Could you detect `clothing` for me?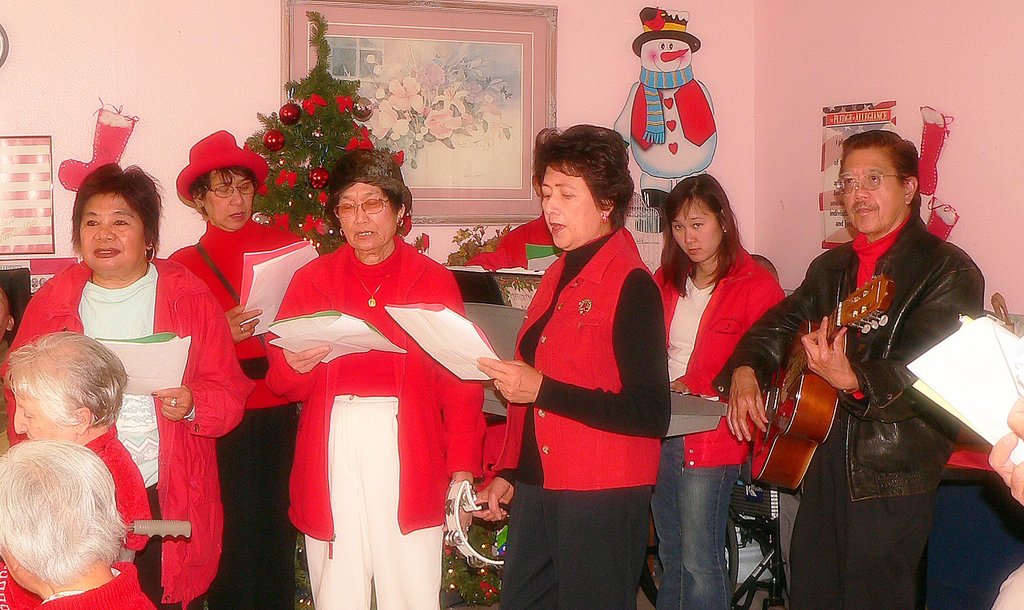
Detection result: left=649, top=248, right=790, bottom=609.
